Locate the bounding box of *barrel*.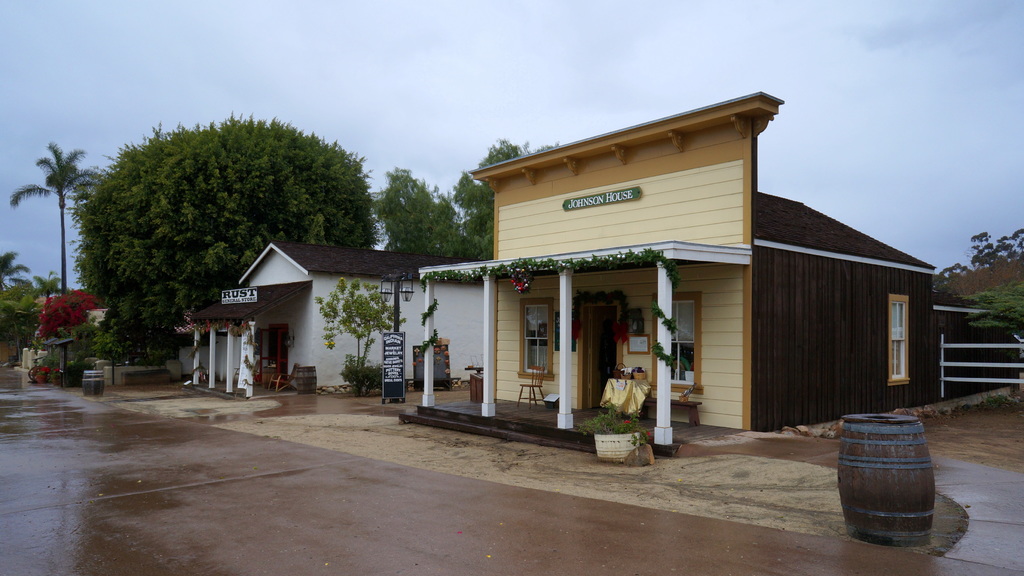
Bounding box: rect(833, 411, 940, 548).
